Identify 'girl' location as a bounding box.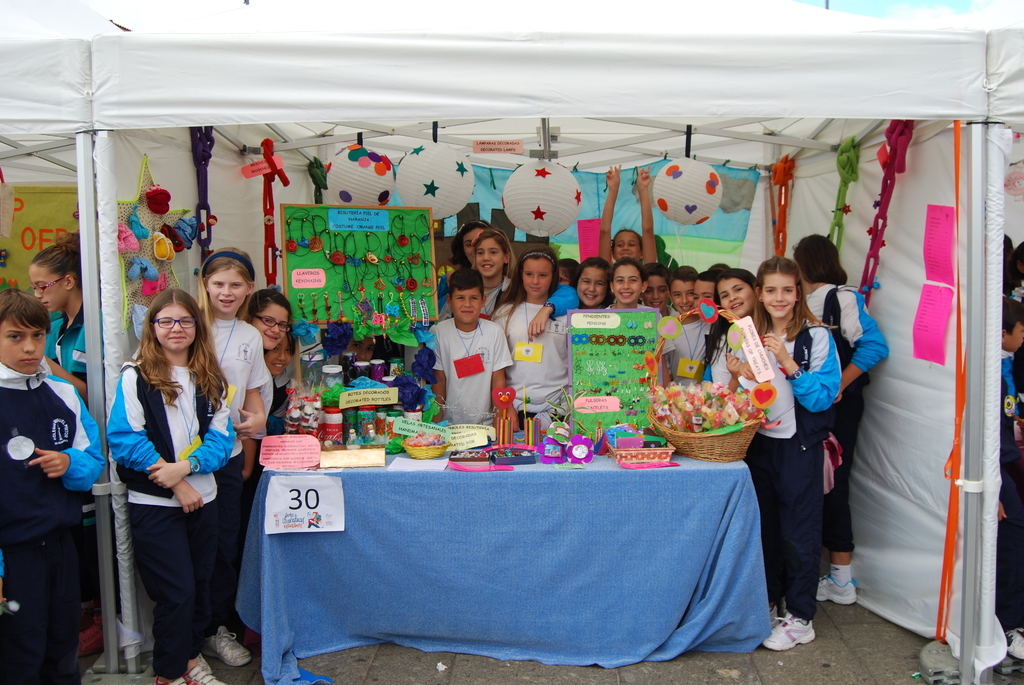
bbox=[27, 228, 90, 405].
